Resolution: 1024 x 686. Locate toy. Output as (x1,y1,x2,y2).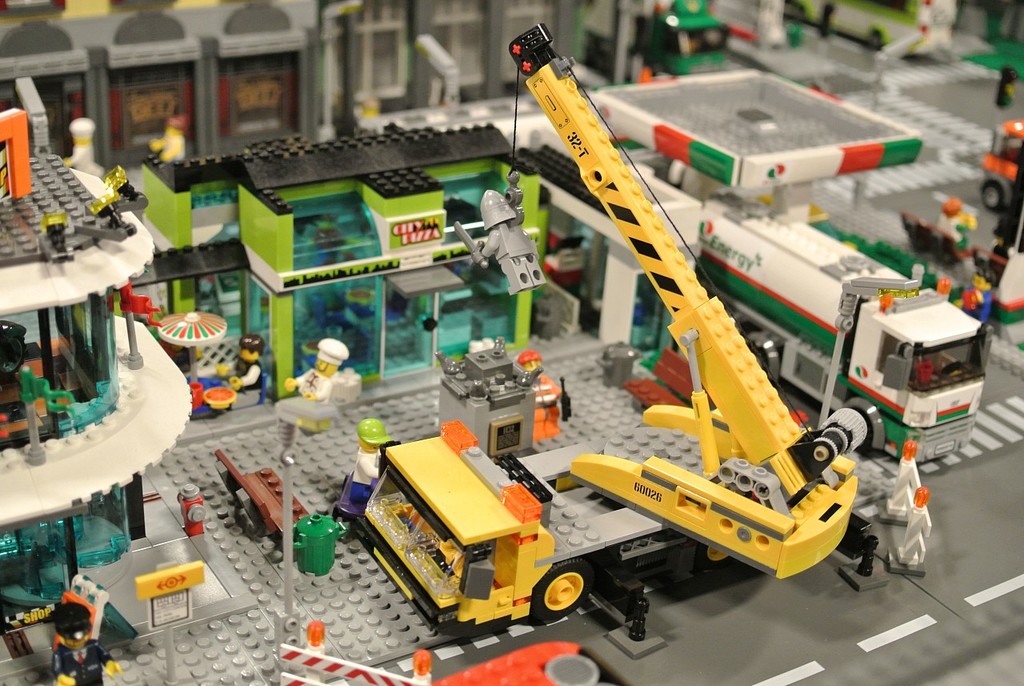
(436,337,542,458).
